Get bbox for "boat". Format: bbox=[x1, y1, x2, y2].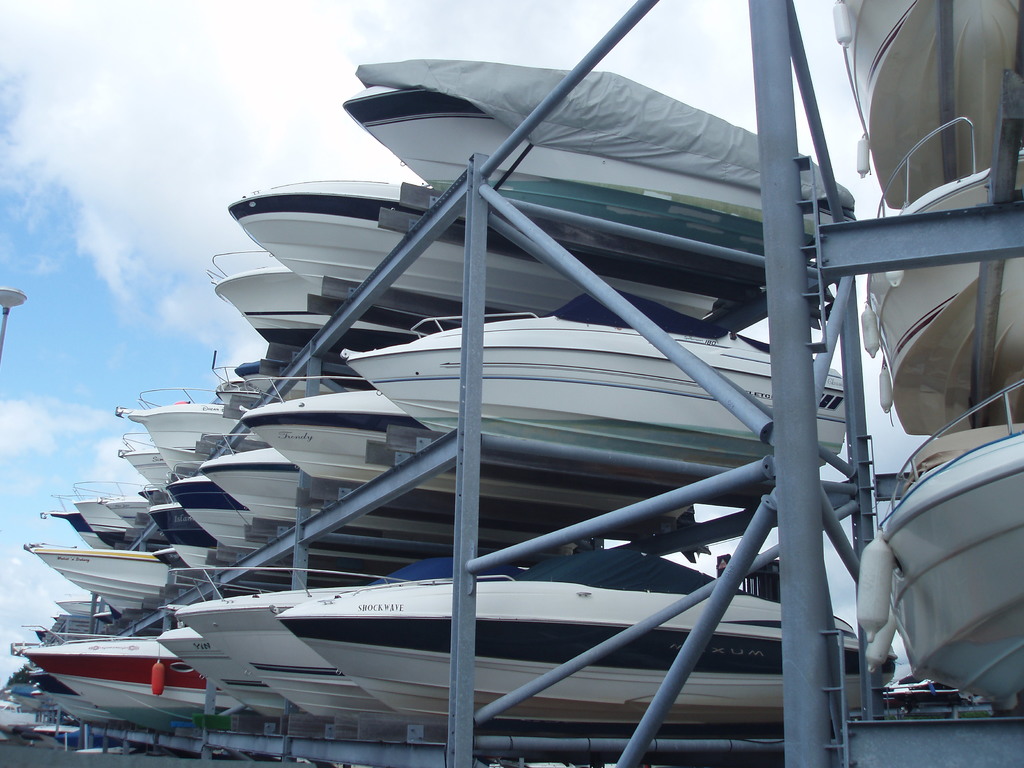
bbox=[237, 373, 437, 488].
